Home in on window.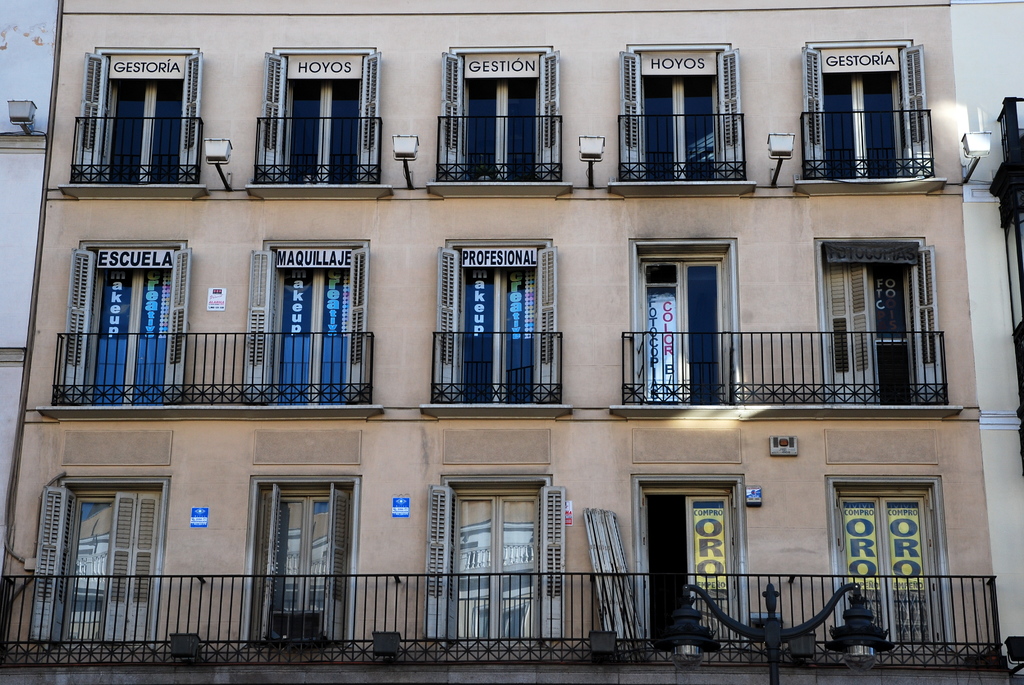
Homed in at 42 248 189 410.
